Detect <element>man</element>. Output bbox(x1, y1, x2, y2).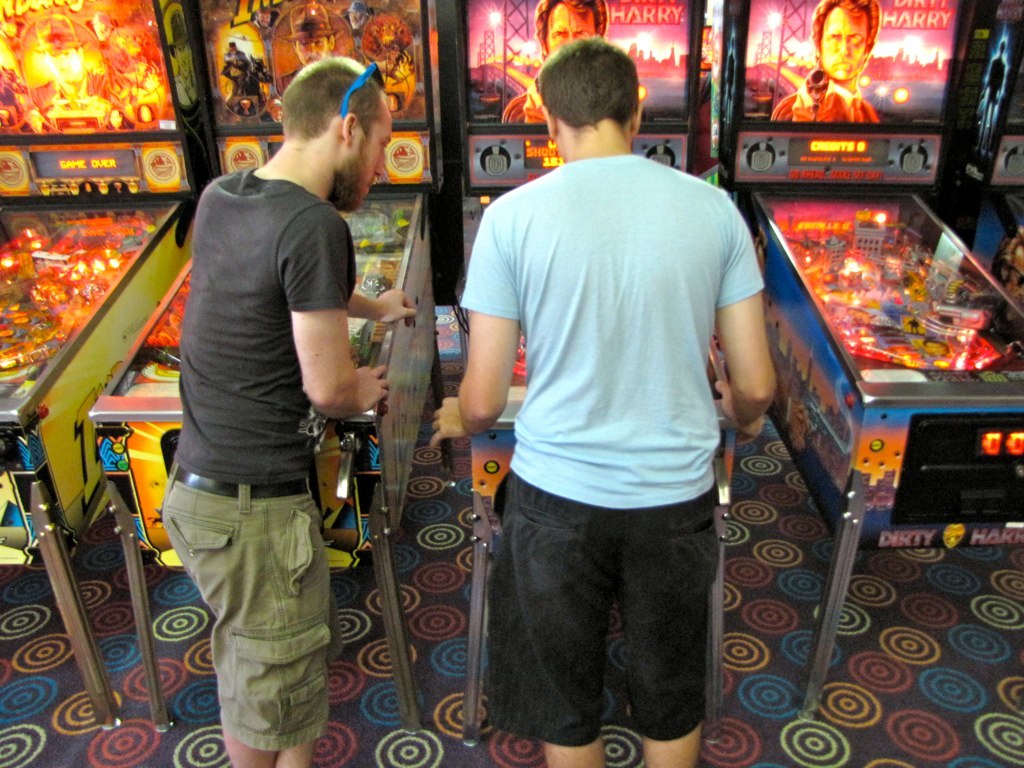
bbox(160, 60, 416, 767).
